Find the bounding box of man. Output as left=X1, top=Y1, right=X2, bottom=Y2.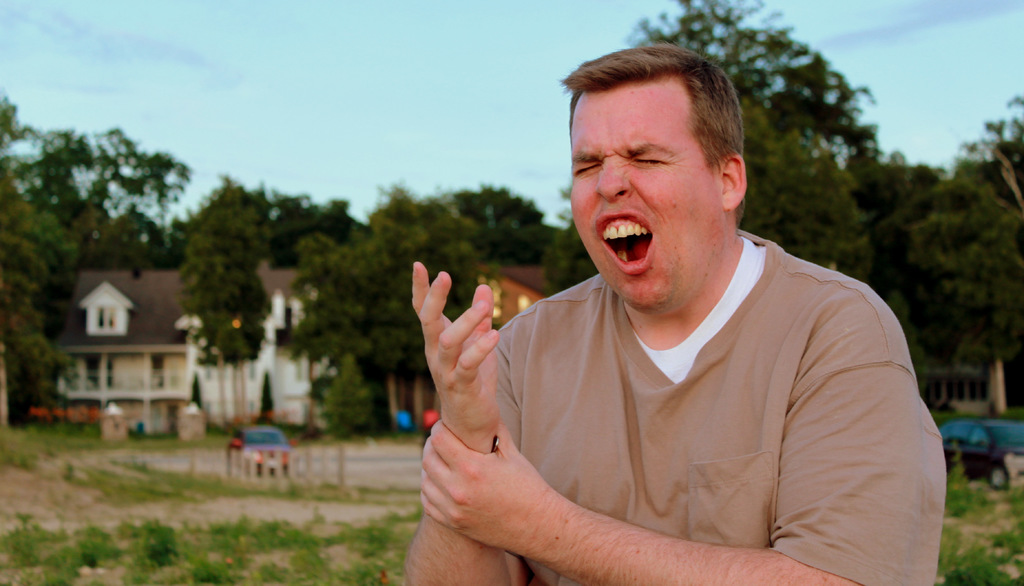
left=416, top=58, right=938, bottom=582.
